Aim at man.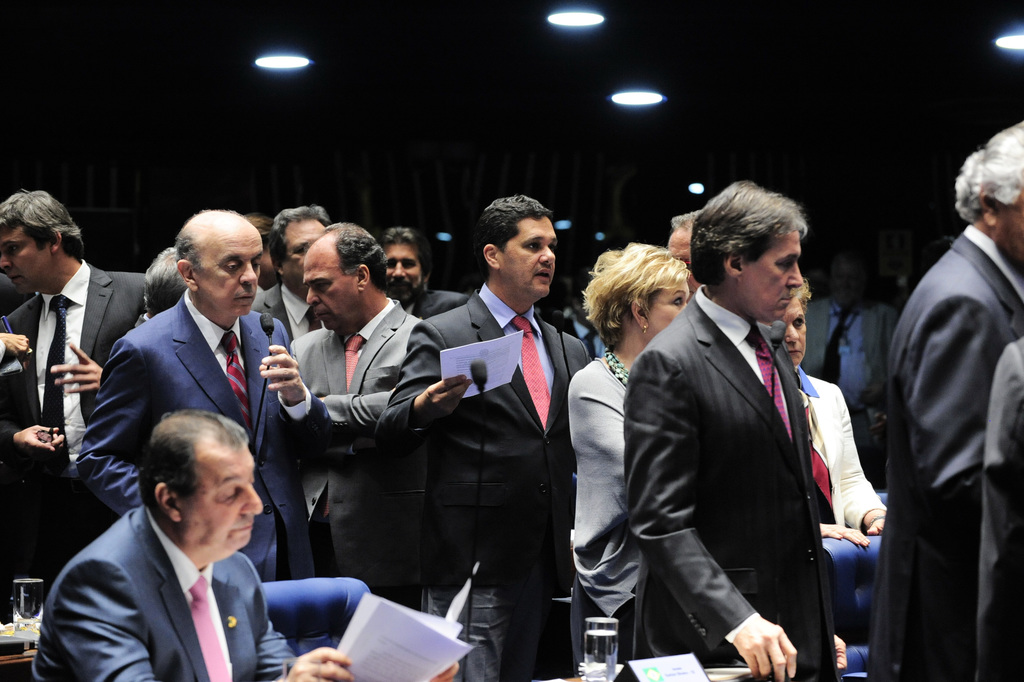
Aimed at (x1=977, y1=338, x2=1023, y2=681).
